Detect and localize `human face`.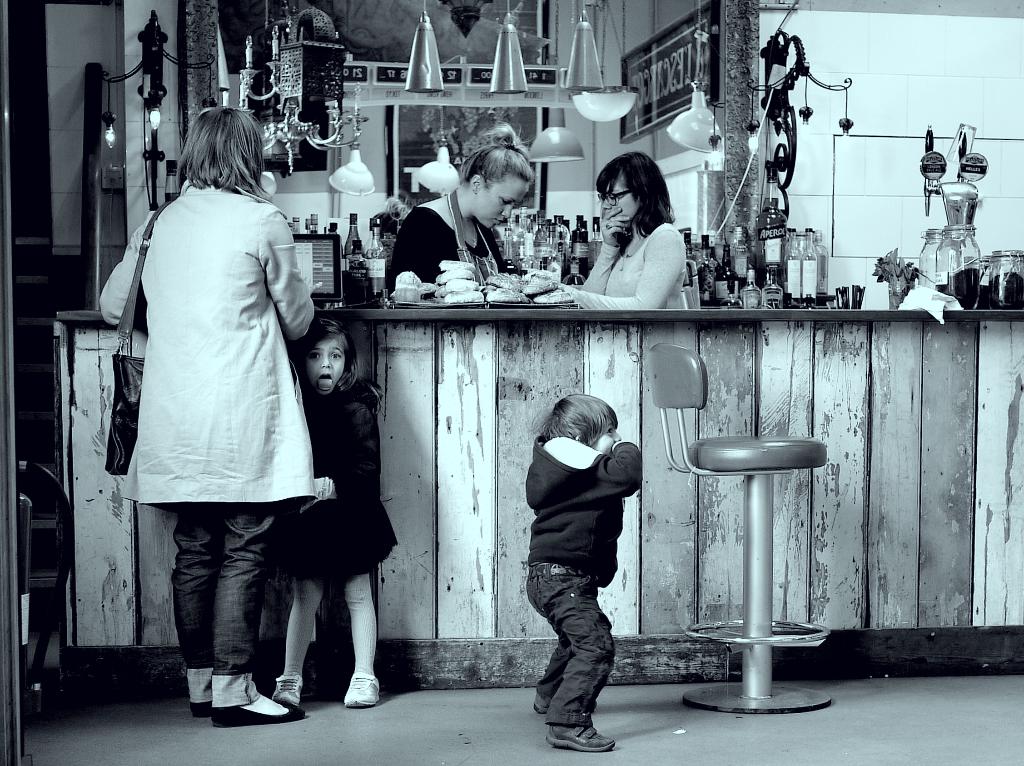
Localized at <region>477, 172, 532, 232</region>.
